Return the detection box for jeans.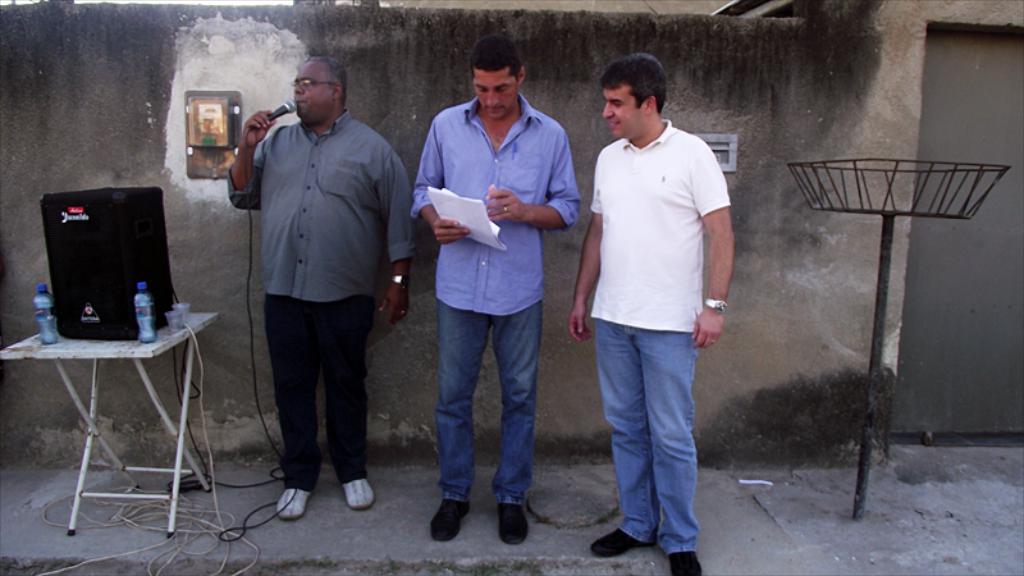
left=591, top=319, right=698, bottom=554.
